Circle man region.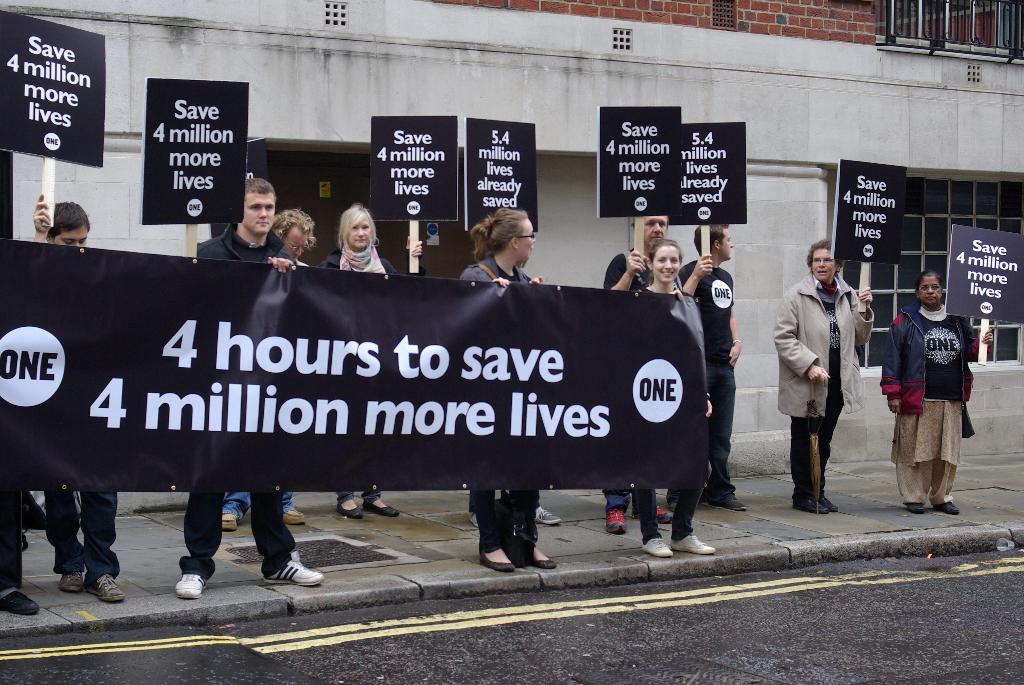
Region: l=165, t=178, r=326, b=598.
